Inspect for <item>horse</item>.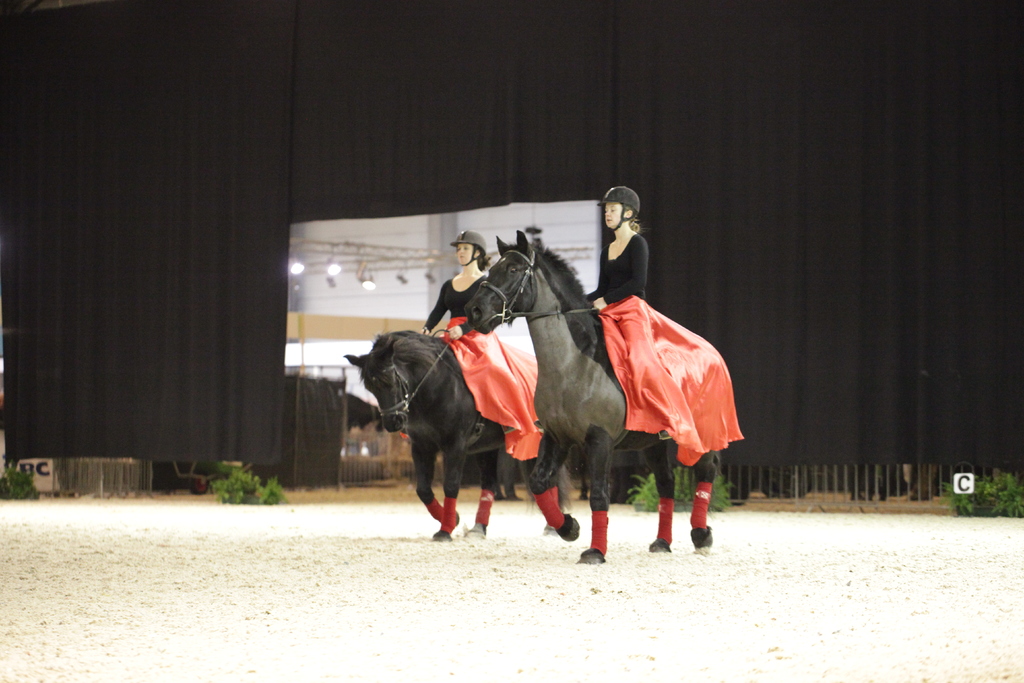
Inspection: crop(340, 328, 572, 545).
